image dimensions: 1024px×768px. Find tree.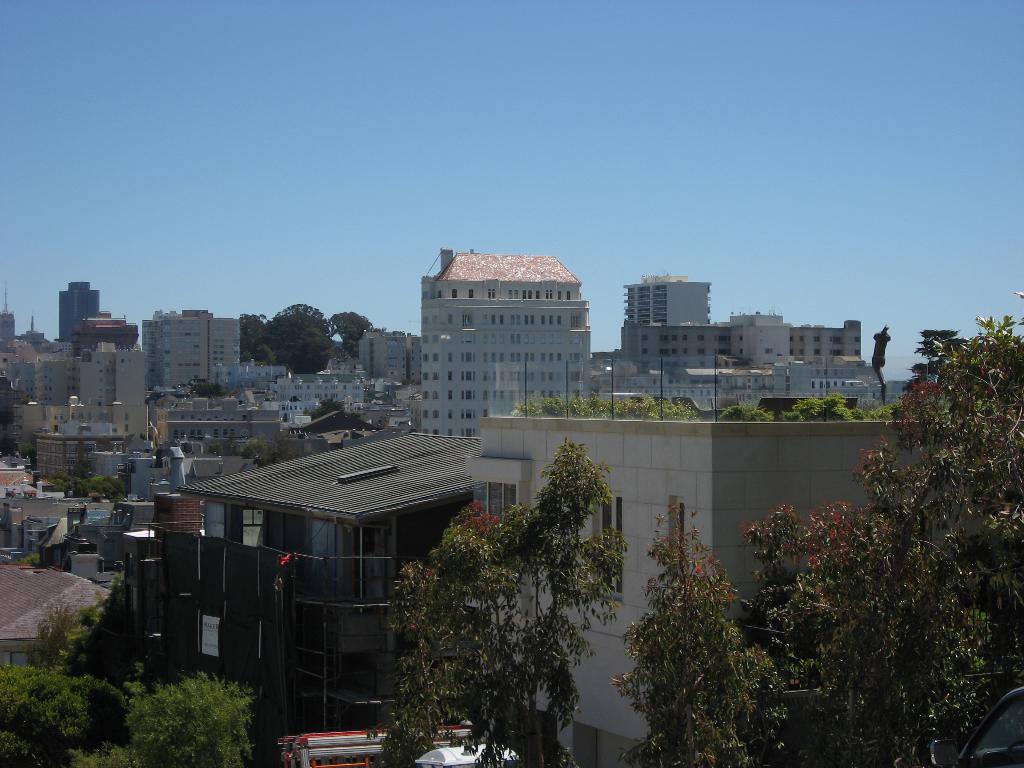
(615,296,1023,764).
